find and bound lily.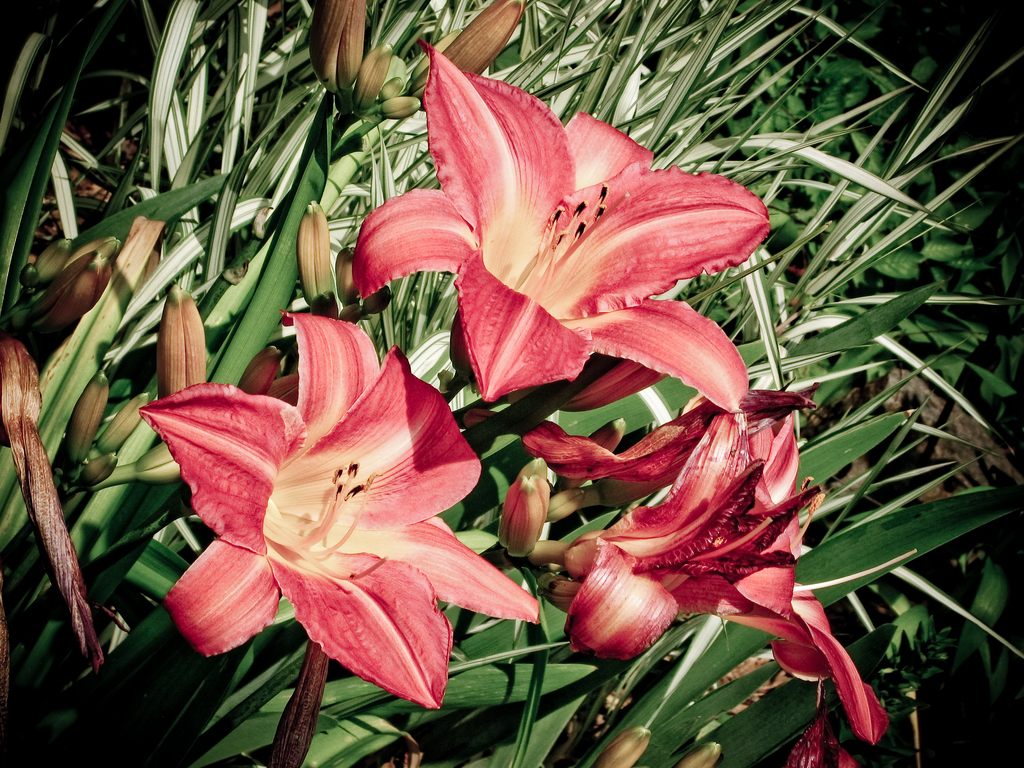
Bound: (353, 43, 771, 433).
